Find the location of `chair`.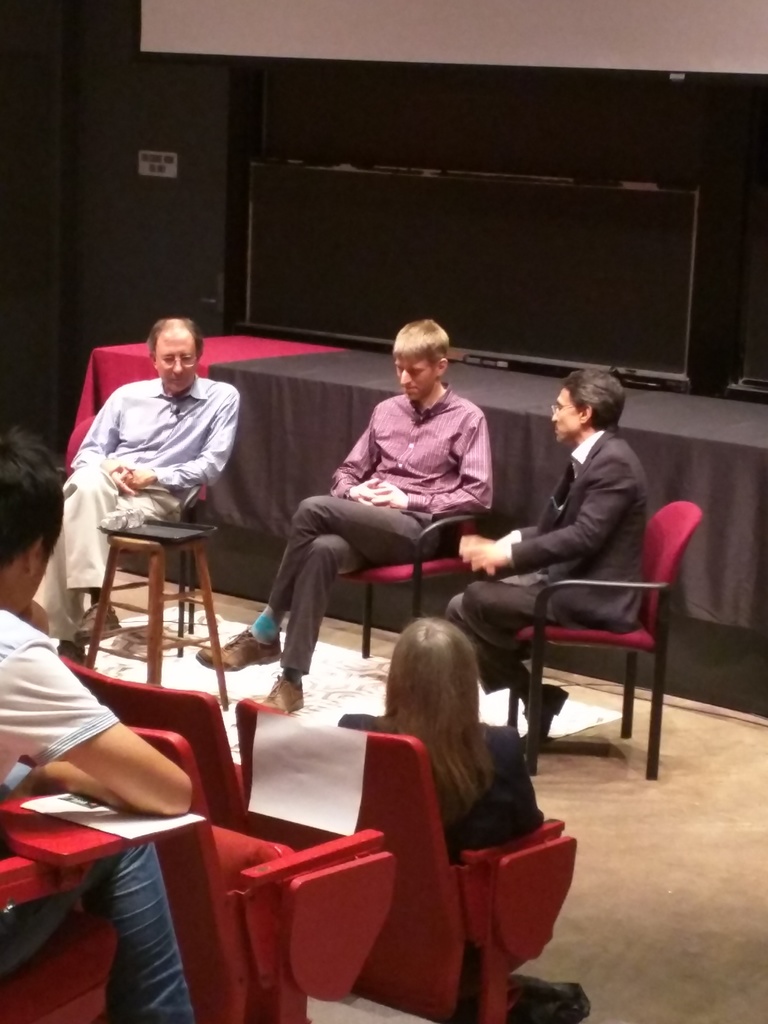
Location: bbox(531, 499, 682, 786).
